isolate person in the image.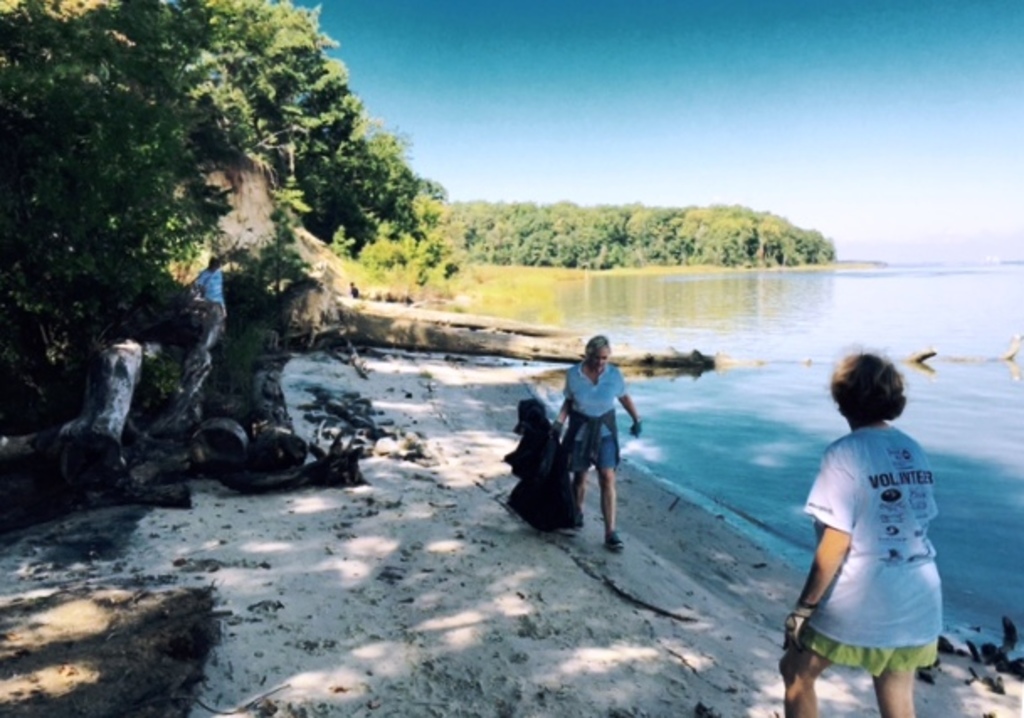
Isolated region: <region>773, 353, 943, 716</region>.
